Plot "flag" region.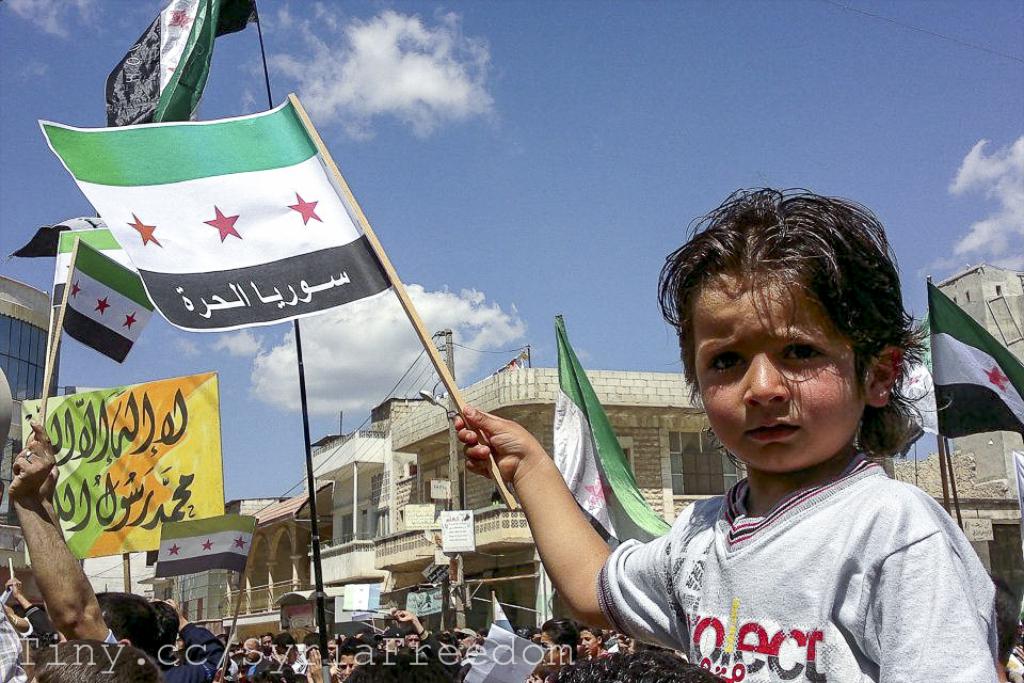
Plotted at box(490, 588, 521, 638).
